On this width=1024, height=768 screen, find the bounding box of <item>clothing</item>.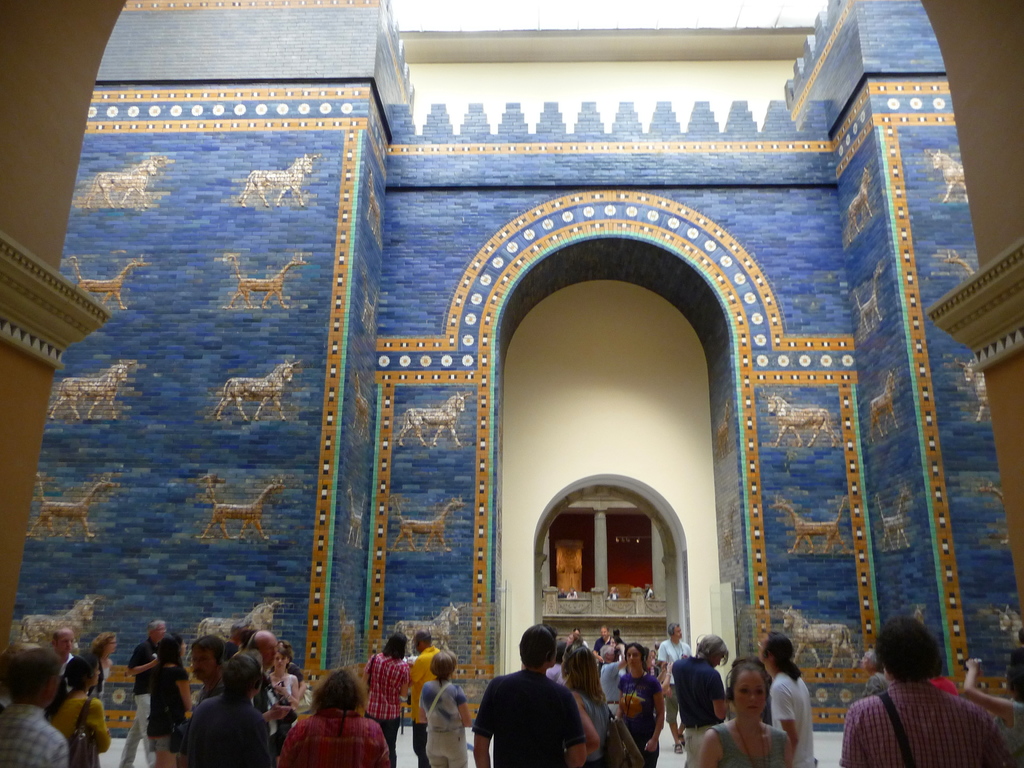
Bounding box: detection(289, 664, 301, 684).
